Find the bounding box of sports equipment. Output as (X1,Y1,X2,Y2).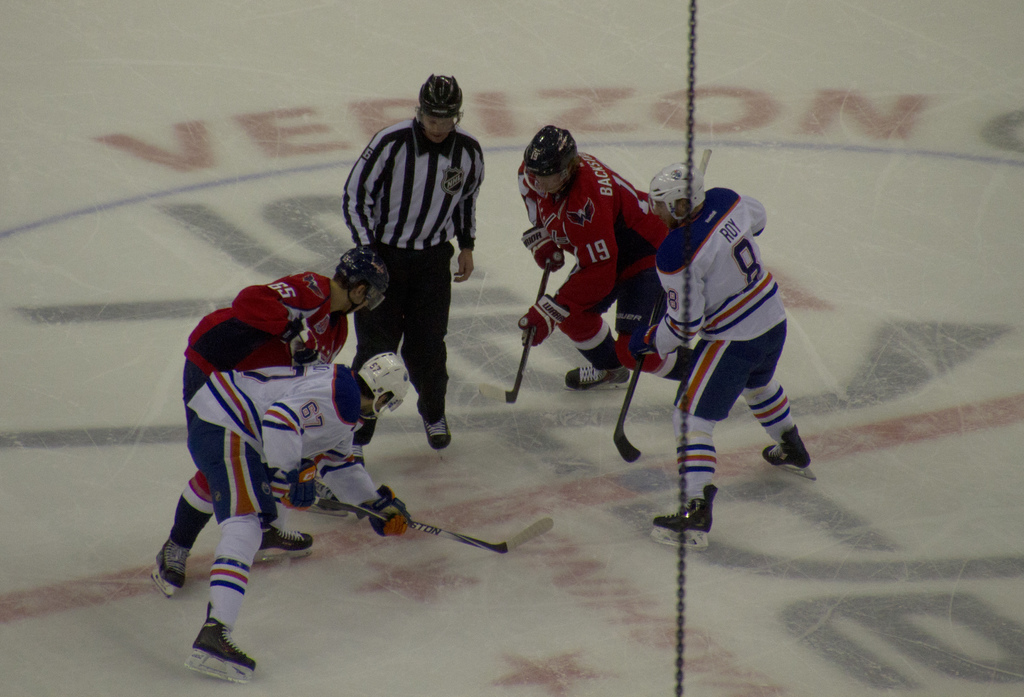
(650,162,710,227).
